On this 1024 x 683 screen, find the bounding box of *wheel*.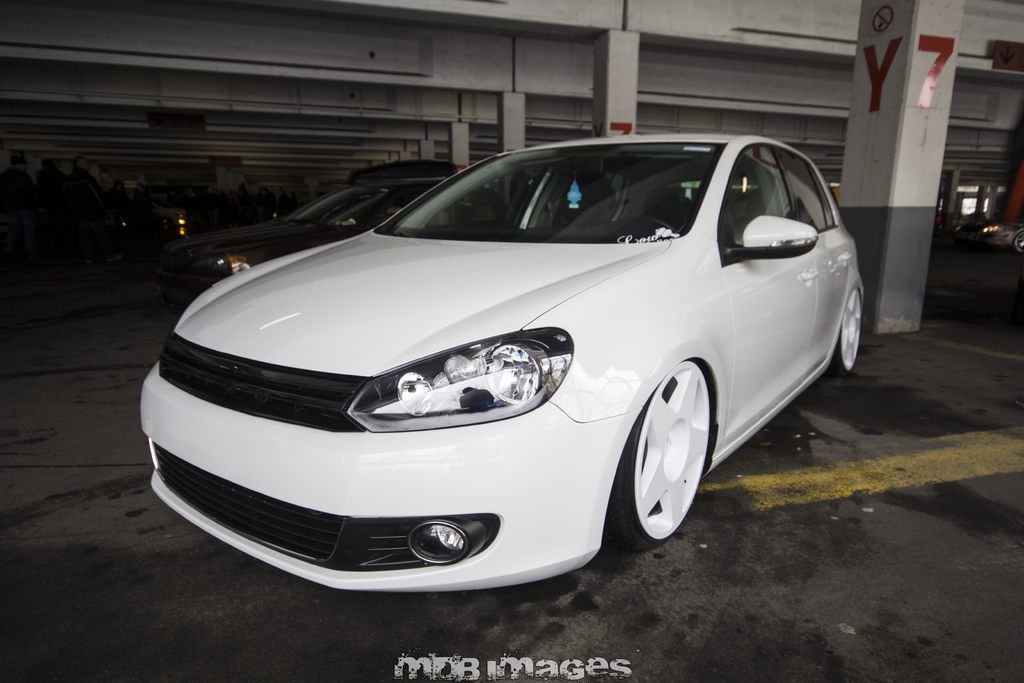
Bounding box: [1016, 231, 1023, 249].
